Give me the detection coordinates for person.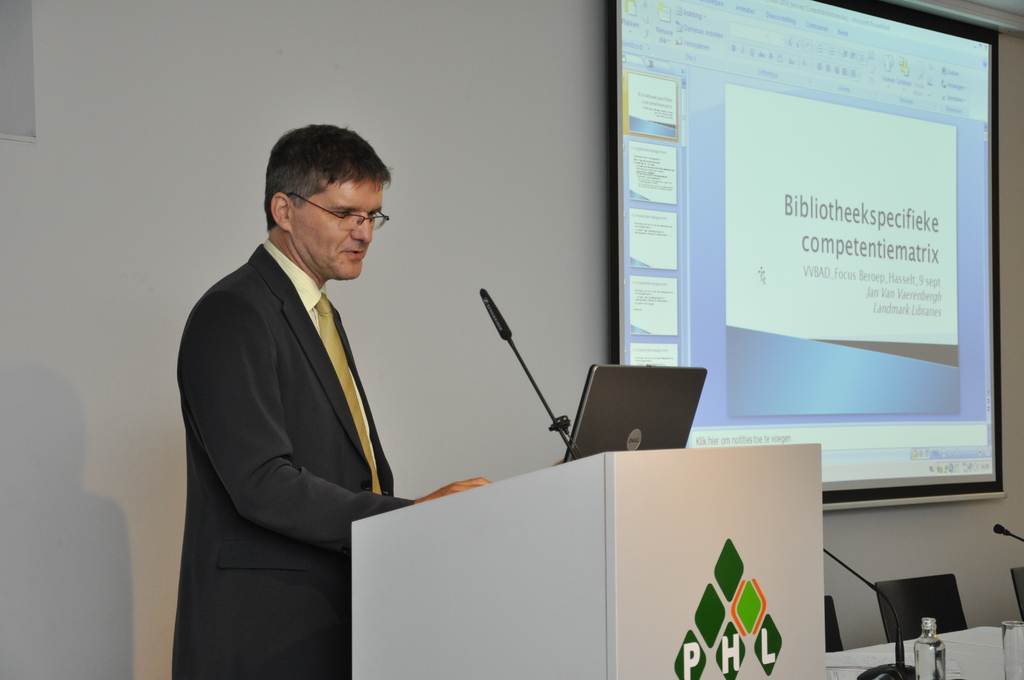
167/106/435/674.
